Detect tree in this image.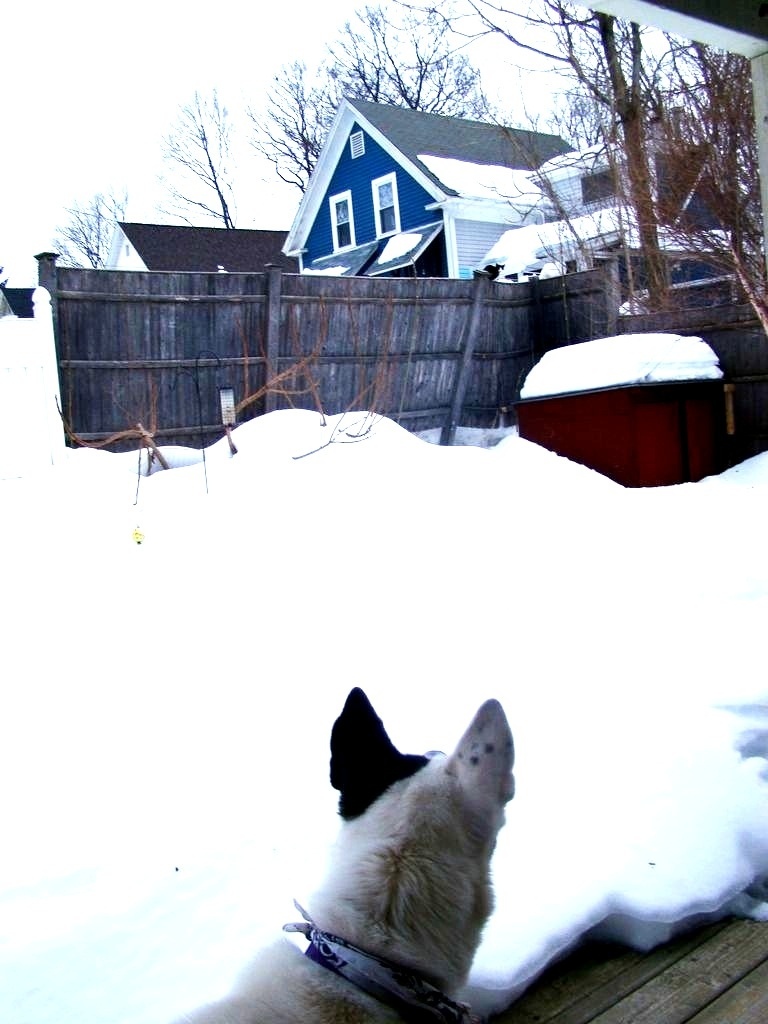
Detection: <region>151, 79, 232, 232</region>.
